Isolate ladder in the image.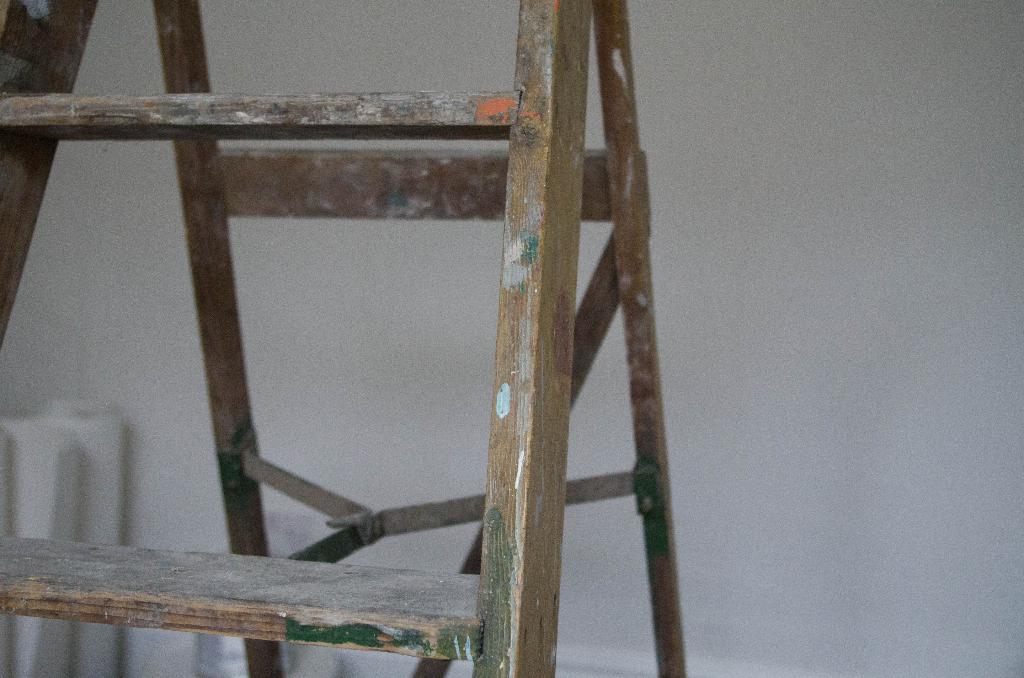
Isolated region: {"x1": 0, "y1": 0, "x2": 687, "y2": 677}.
